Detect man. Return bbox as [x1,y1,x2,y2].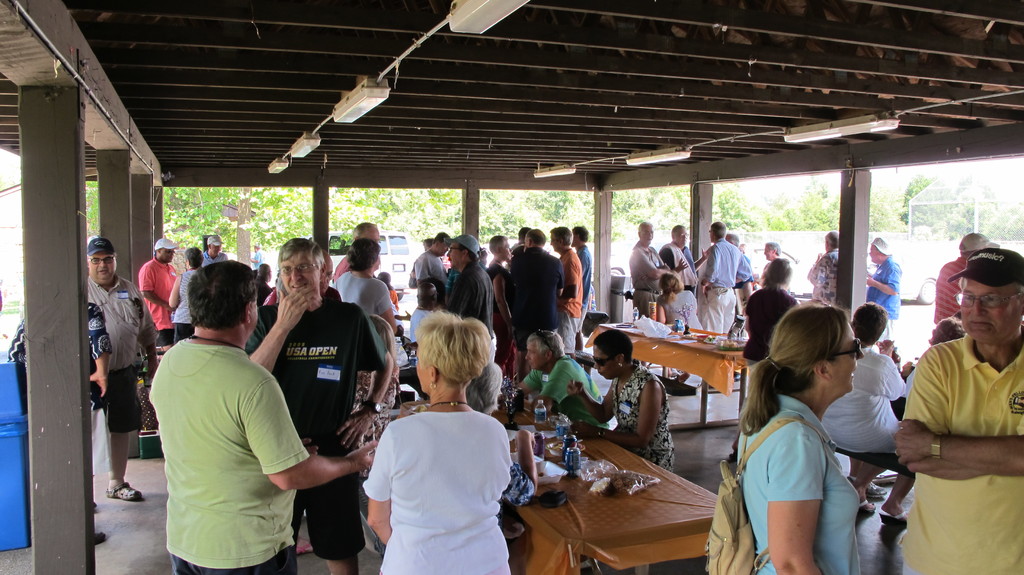
[627,222,669,320].
